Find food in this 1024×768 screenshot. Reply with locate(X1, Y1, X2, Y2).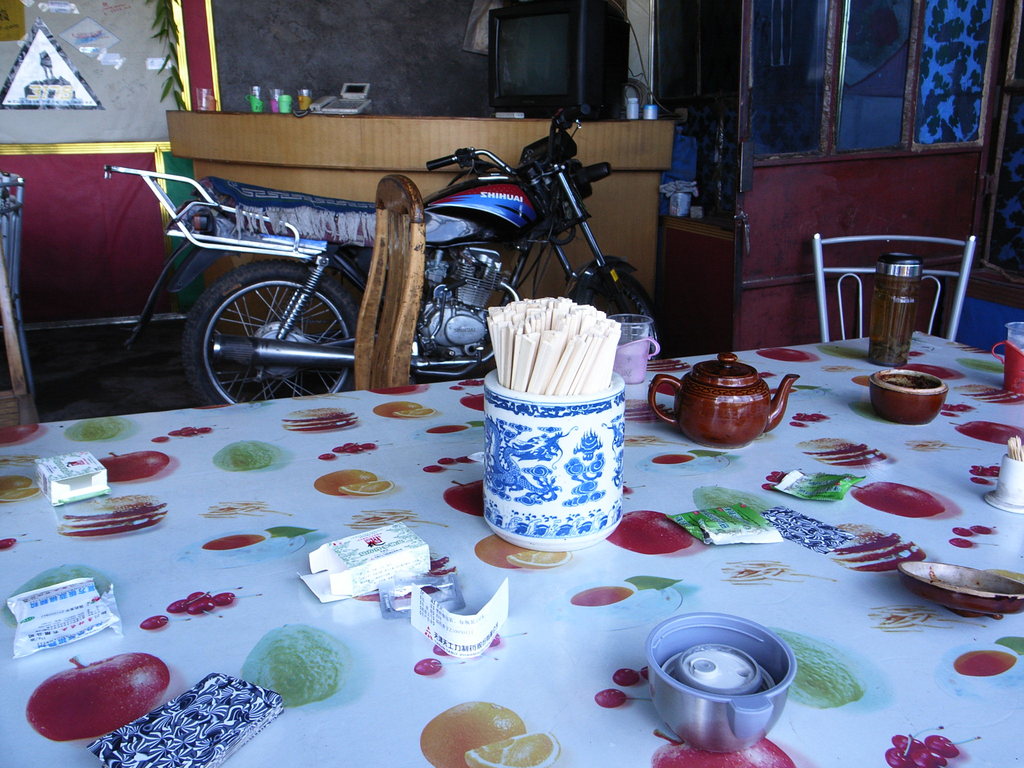
locate(56, 494, 168, 536).
